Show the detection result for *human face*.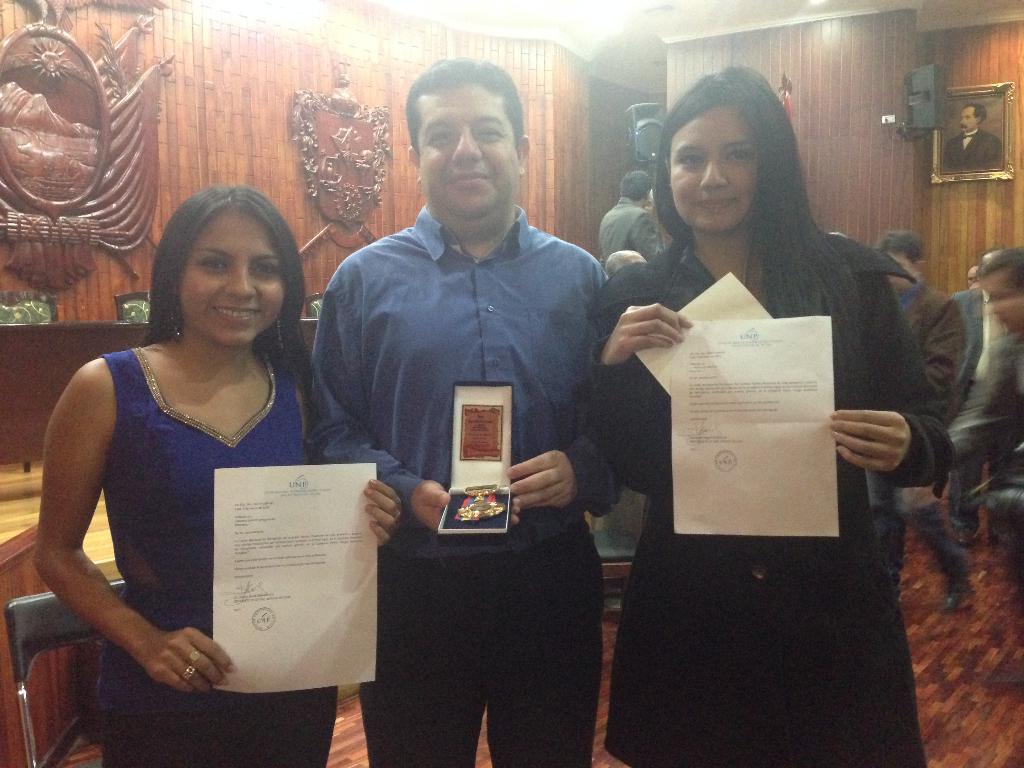
175,200,291,348.
